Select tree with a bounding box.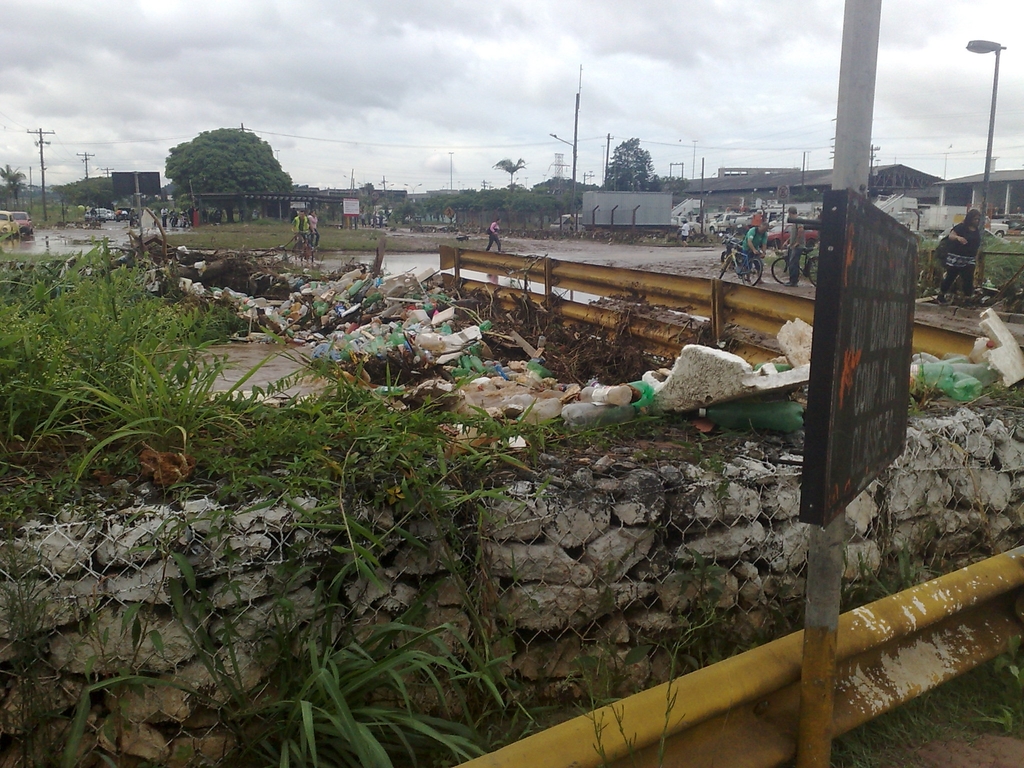
{"x1": 528, "y1": 172, "x2": 599, "y2": 214}.
